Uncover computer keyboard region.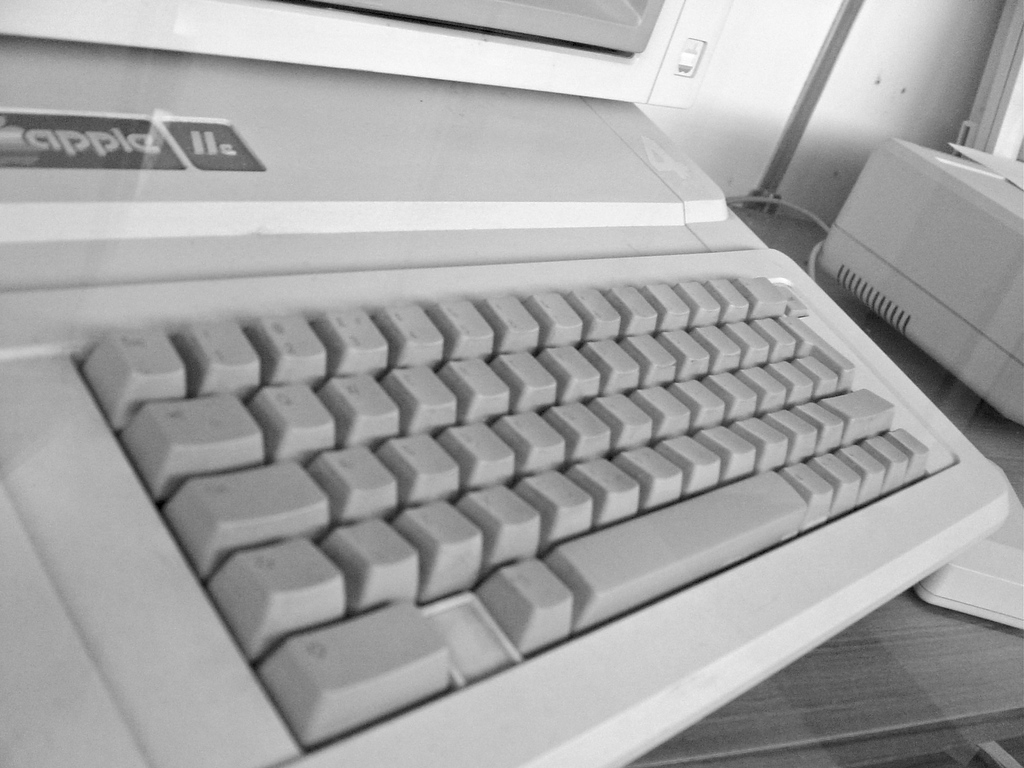
Uncovered: <box>1,38,1012,767</box>.
